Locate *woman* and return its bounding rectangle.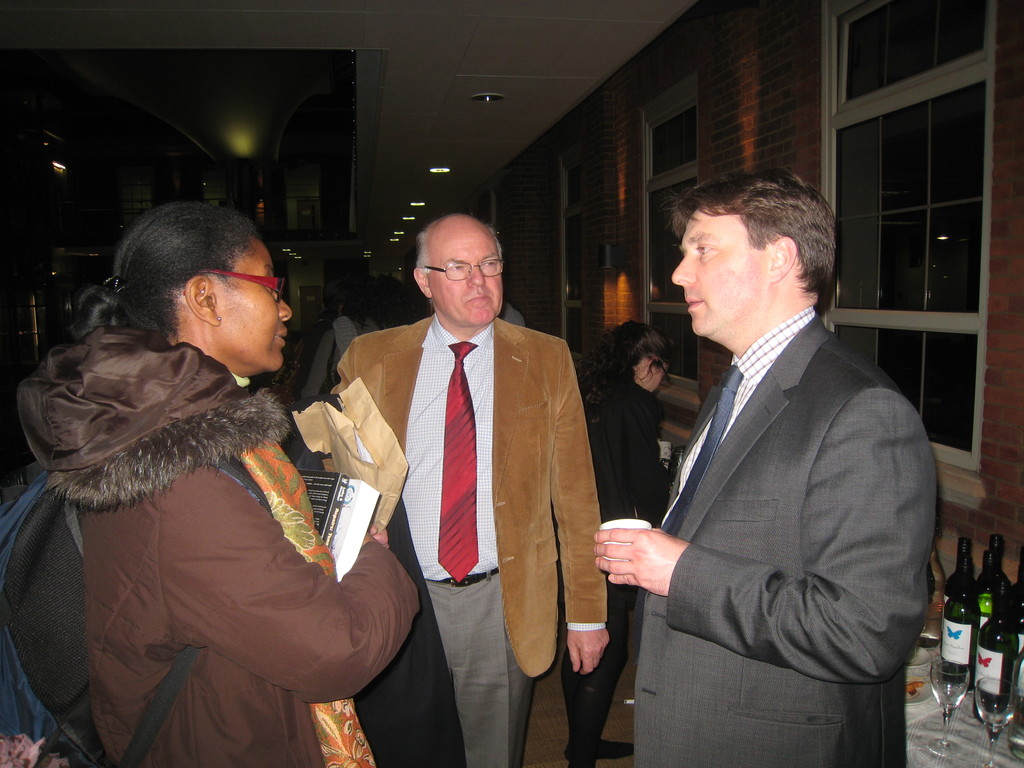
box(300, 280, 390, 398).
